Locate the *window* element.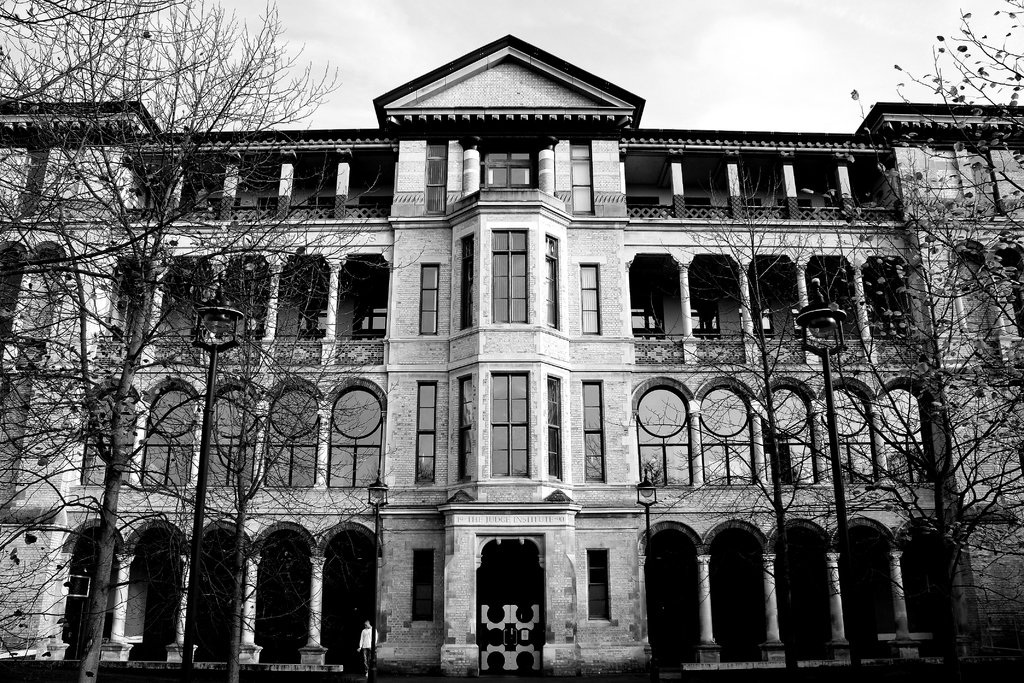
Element bbox: 459, 236, 475, 327.
